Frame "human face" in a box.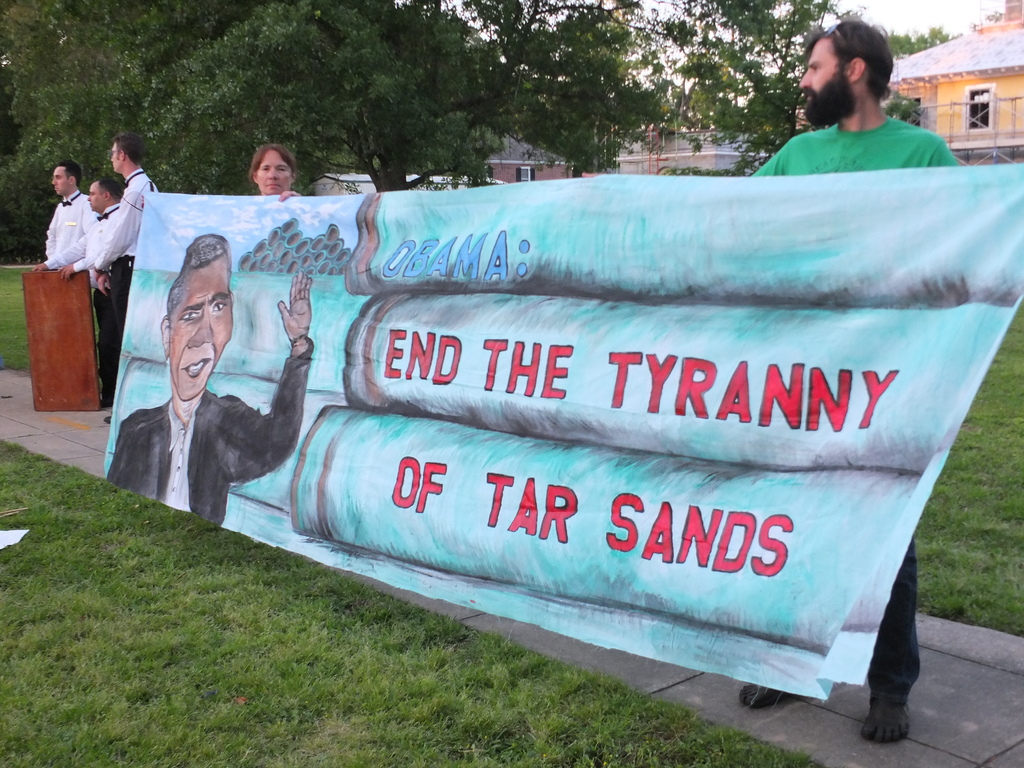
(left=257, top=151, right=295, bottom=191).
